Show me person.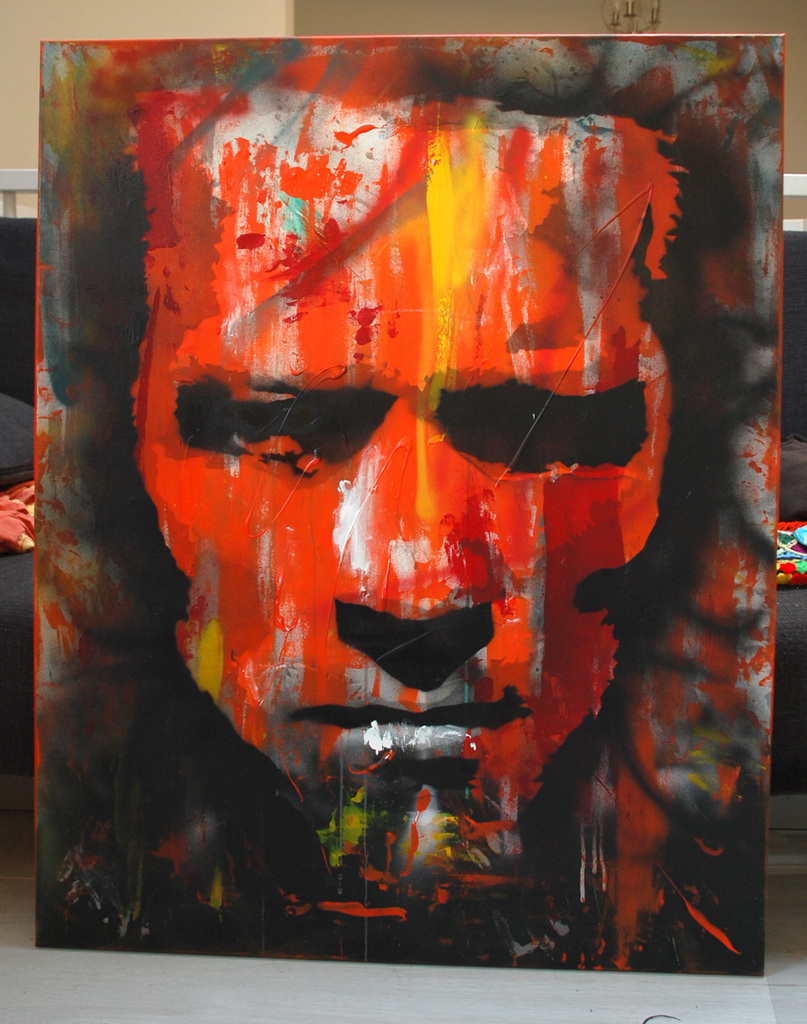
person is here: (103,52,727,909).
